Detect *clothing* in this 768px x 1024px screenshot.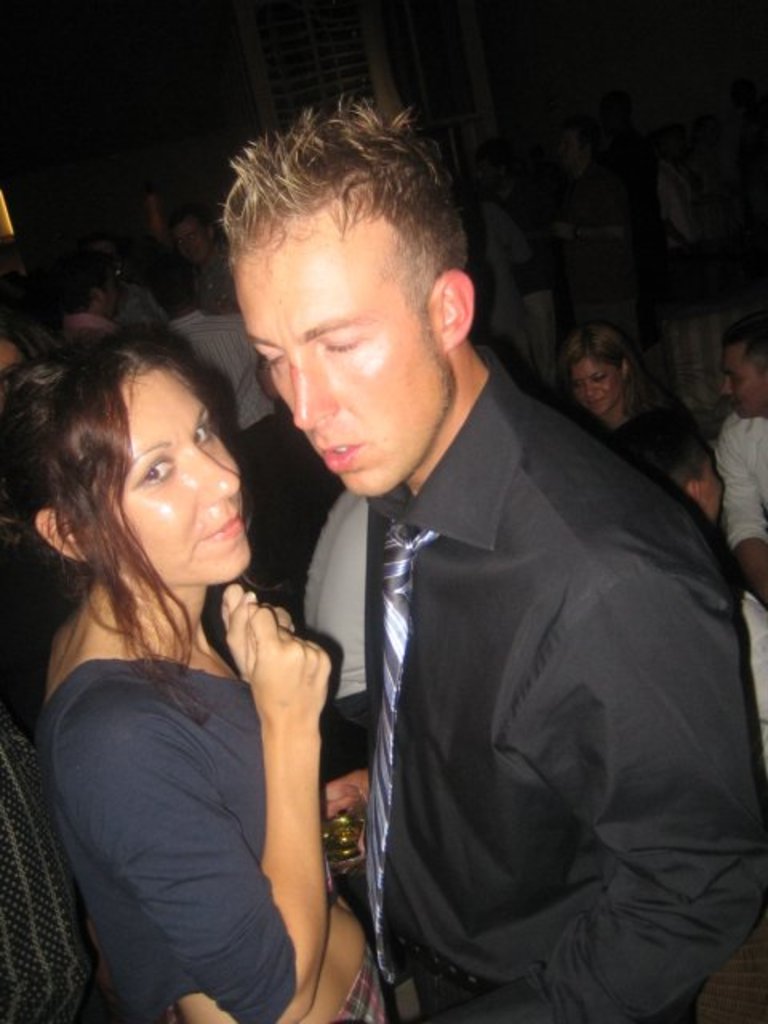
Detection: (8,309,66,362).
